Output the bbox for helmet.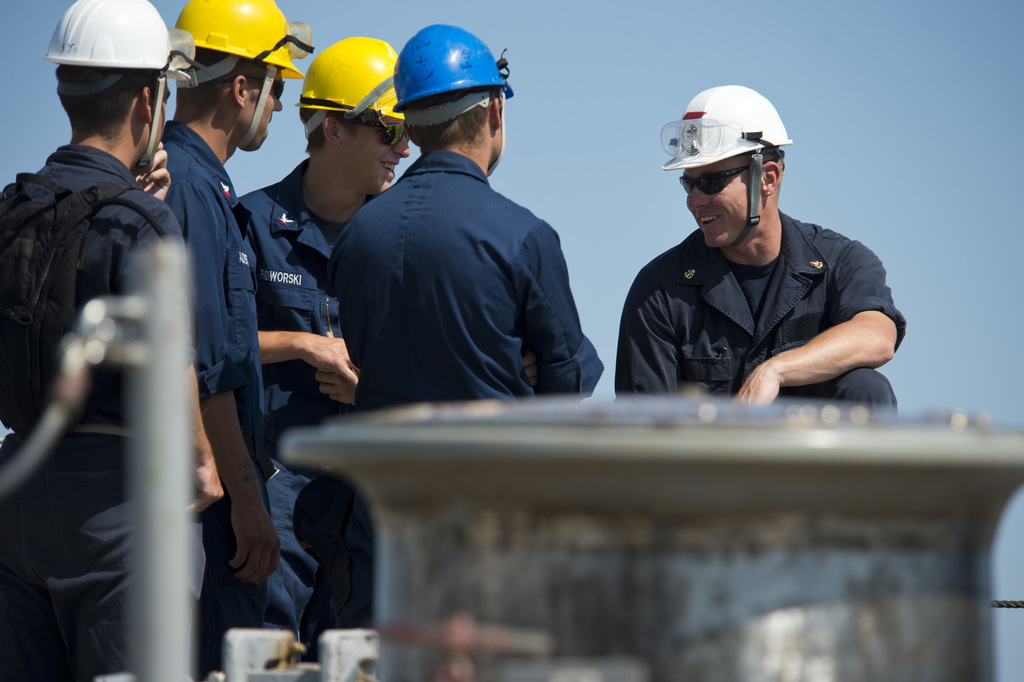
40, 0, 214, 168.
